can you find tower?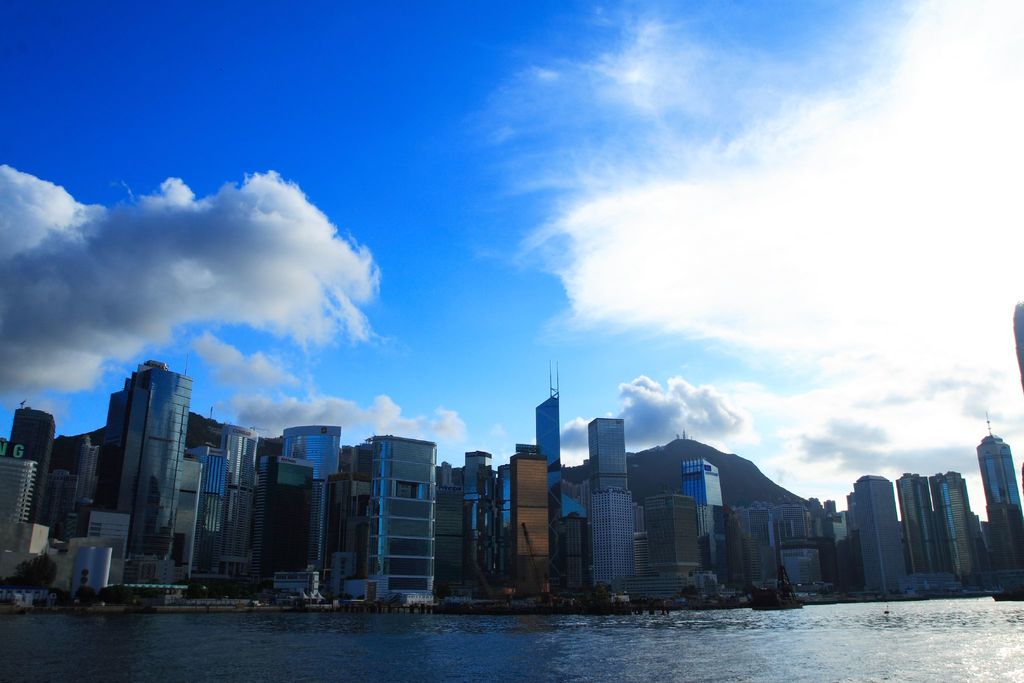
Yes, bounding box: 456,444,495,594.
